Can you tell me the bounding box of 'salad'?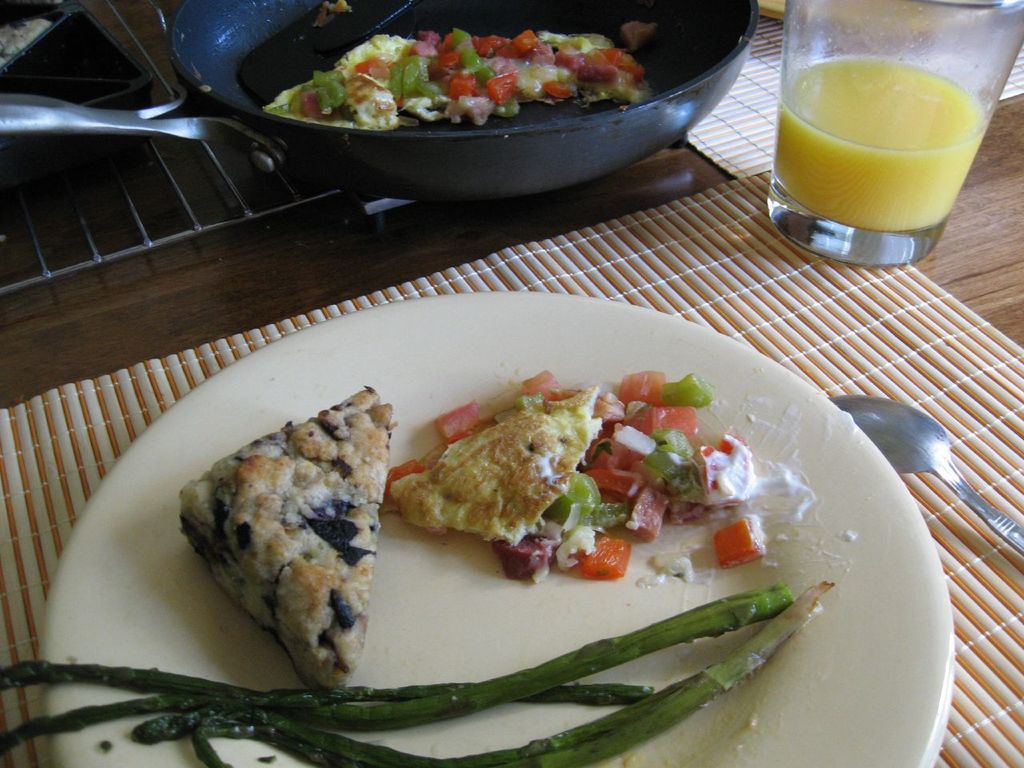
262, 16, 657, 126.
